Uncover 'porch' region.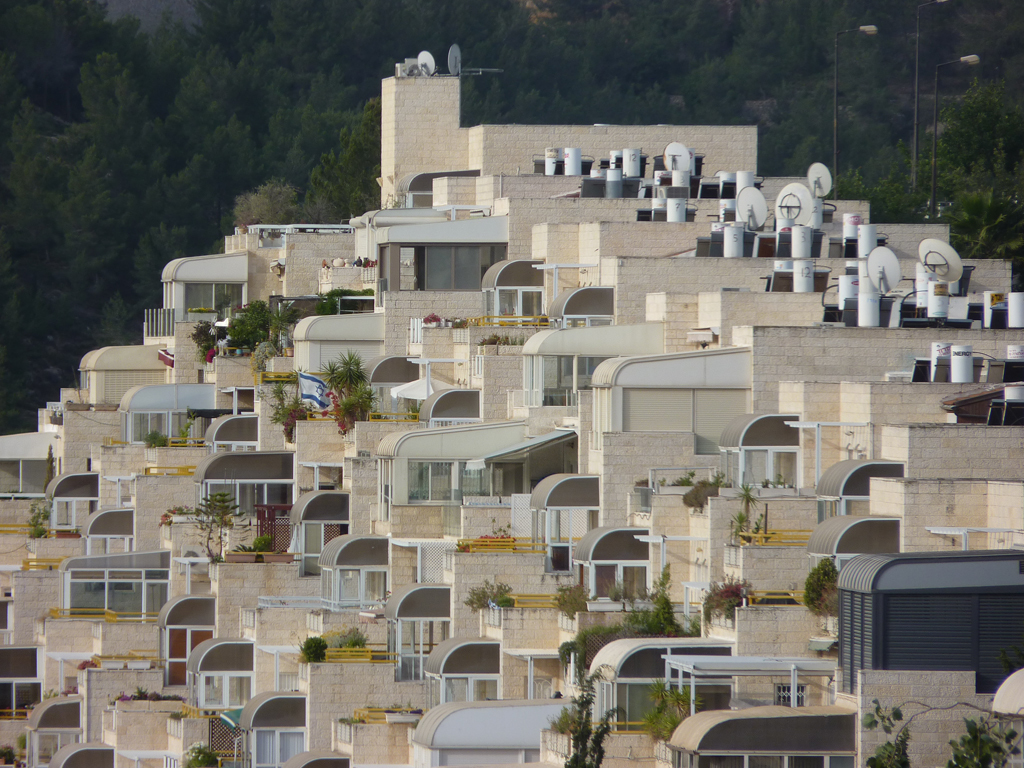
Uncovered: select_region(833, 558, 1023, 695).
